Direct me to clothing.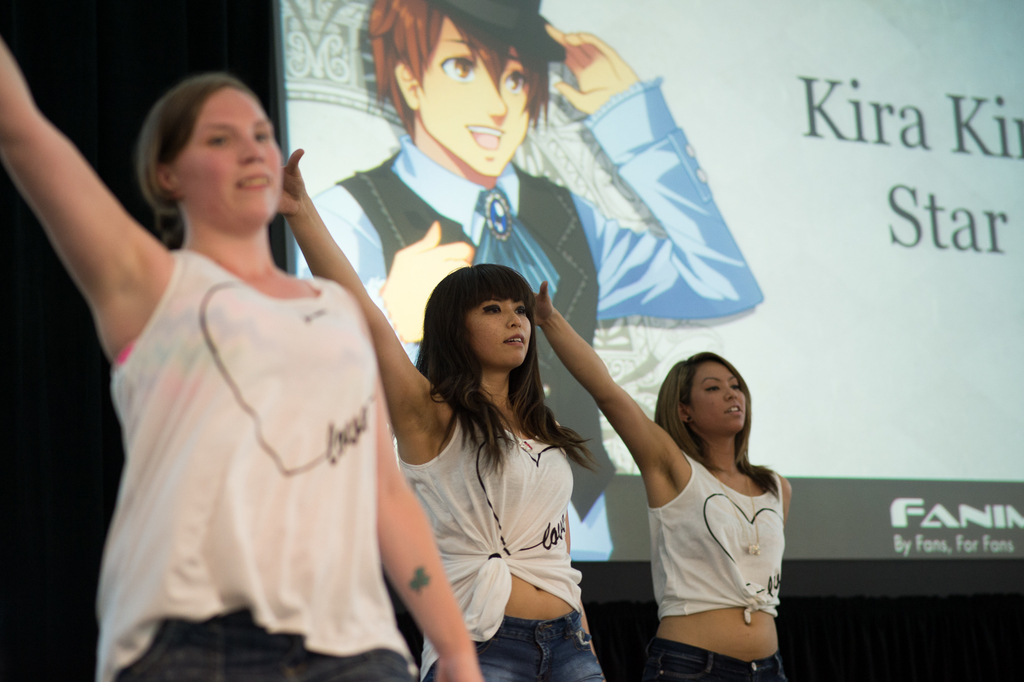
Direction: bbox=(397, 379, 616, 681).
